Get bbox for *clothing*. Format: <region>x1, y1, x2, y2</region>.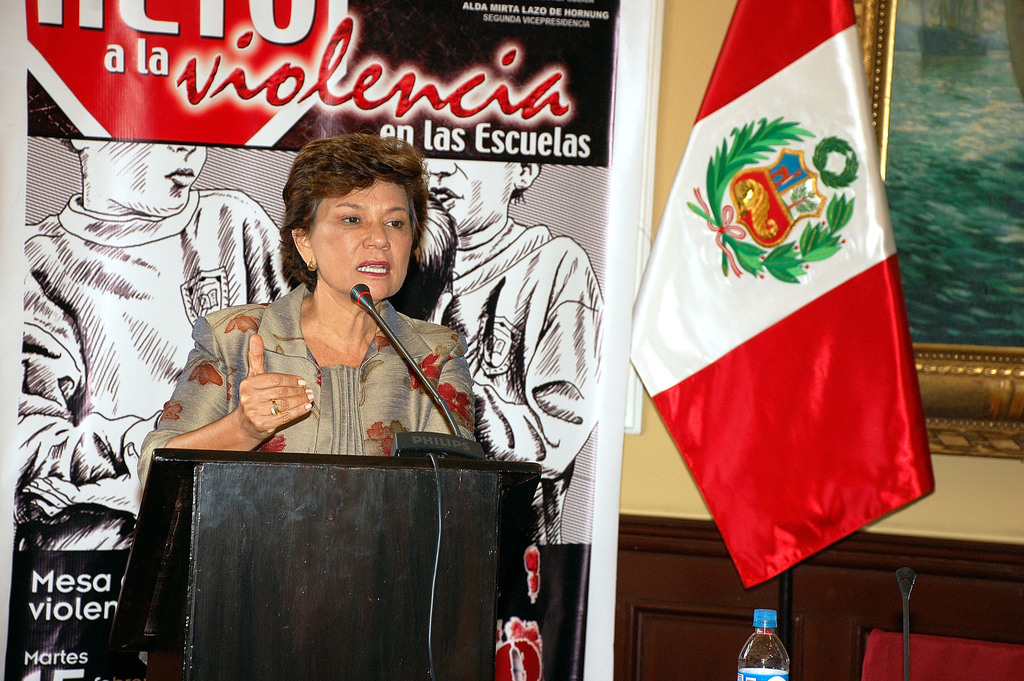
<region>13, 188, 290, 549</region>.
